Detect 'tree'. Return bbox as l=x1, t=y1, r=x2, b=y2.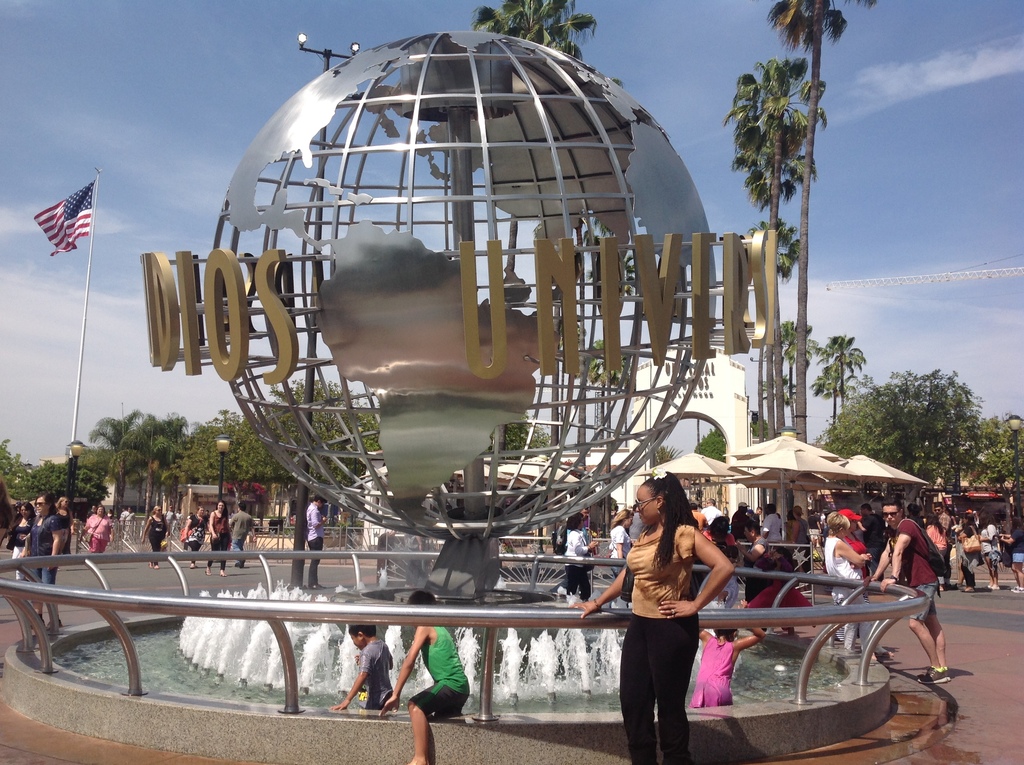
l=493, t=0, r=598, b=54.
